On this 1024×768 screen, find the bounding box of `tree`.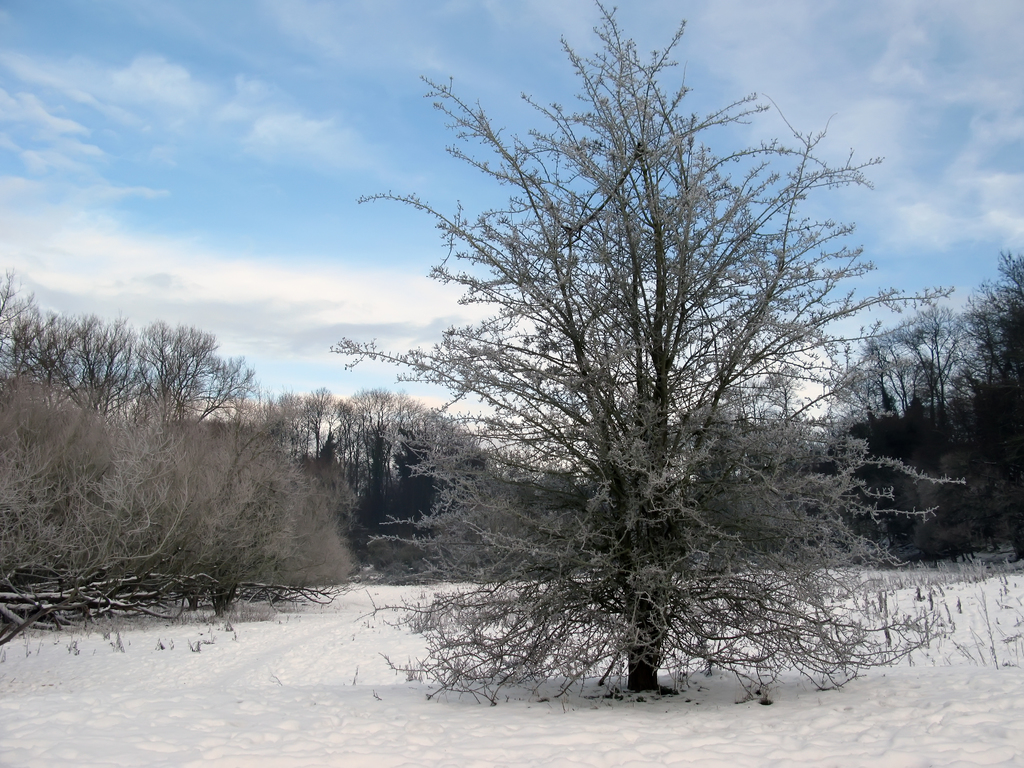
Bounding box: region(329, 0, 966, 706).
